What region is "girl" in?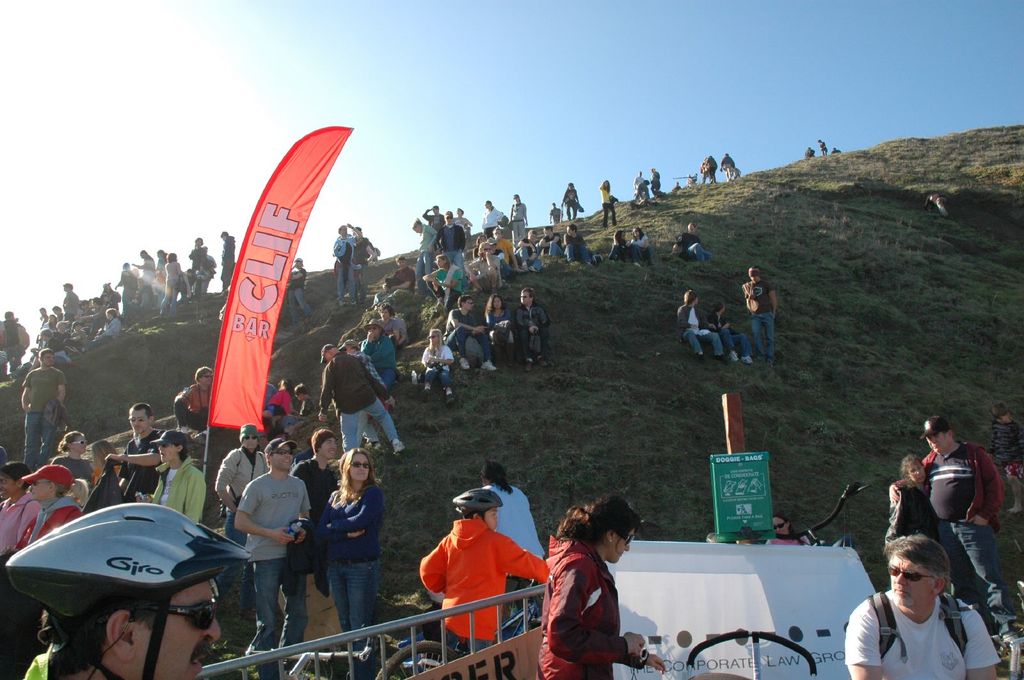
<region>373, 255, 416, 310</region>.
